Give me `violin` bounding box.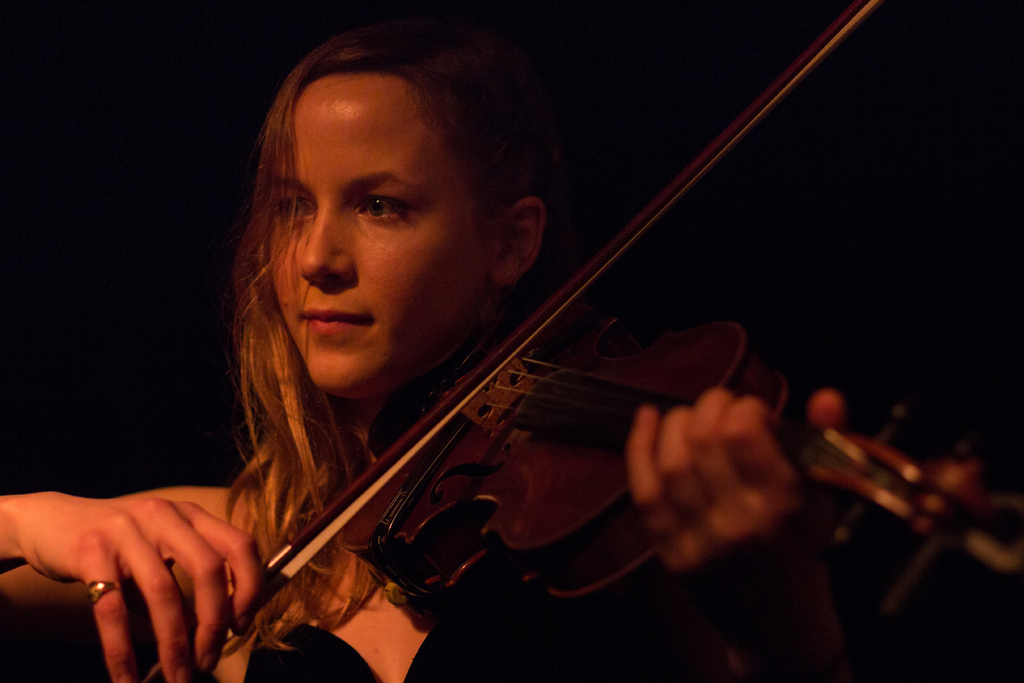
[116,0,1023,682].
